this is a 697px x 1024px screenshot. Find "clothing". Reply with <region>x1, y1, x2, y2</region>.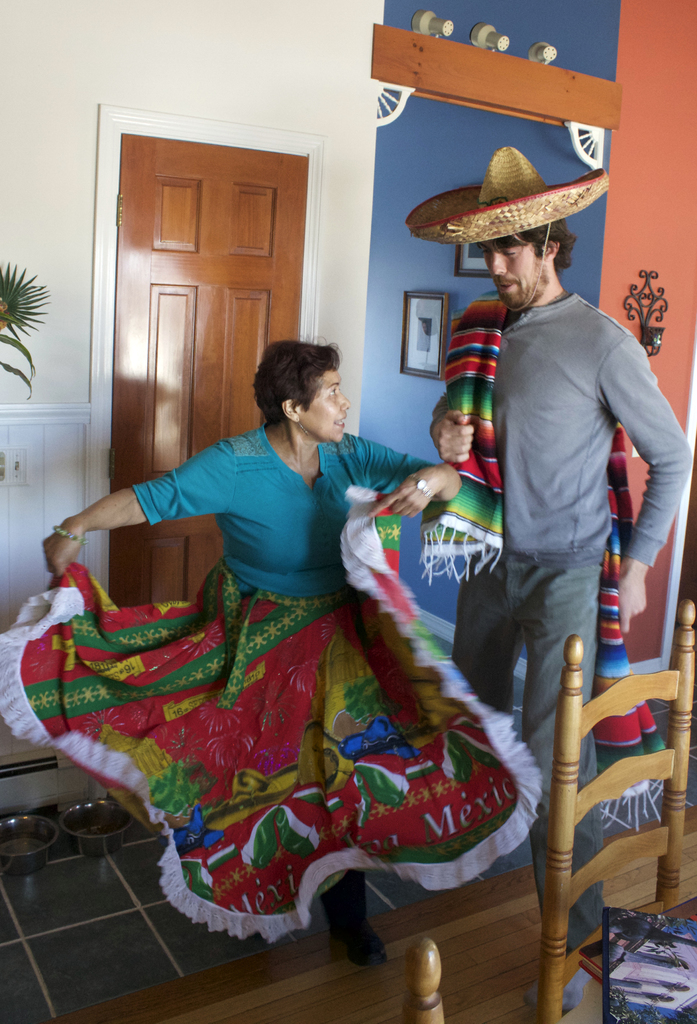
<region>452, 288, 696, 934</region>.
